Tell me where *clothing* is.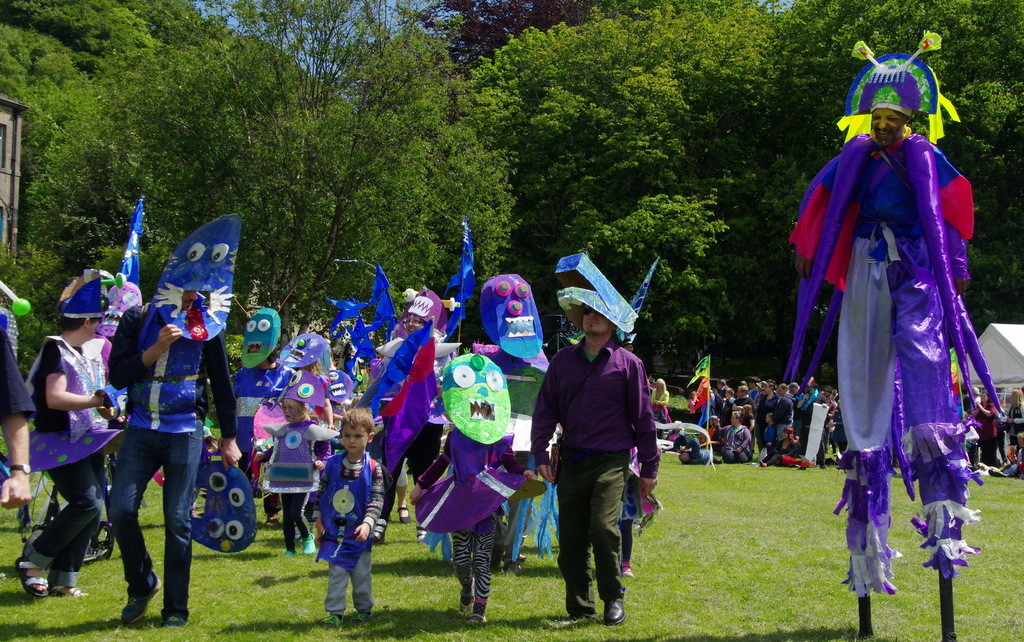
*clothing* is at <bbox>310, 449, 382, 614</bbox>.
